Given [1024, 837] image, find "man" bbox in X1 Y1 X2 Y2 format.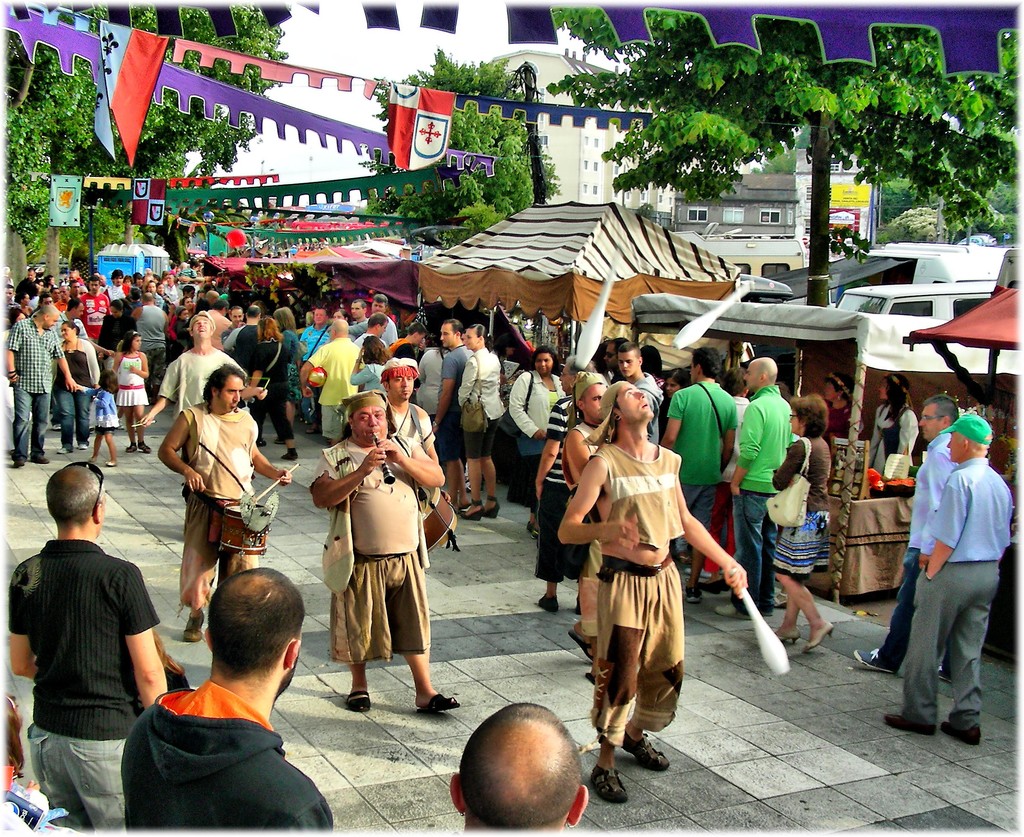
163 272 177 303.
